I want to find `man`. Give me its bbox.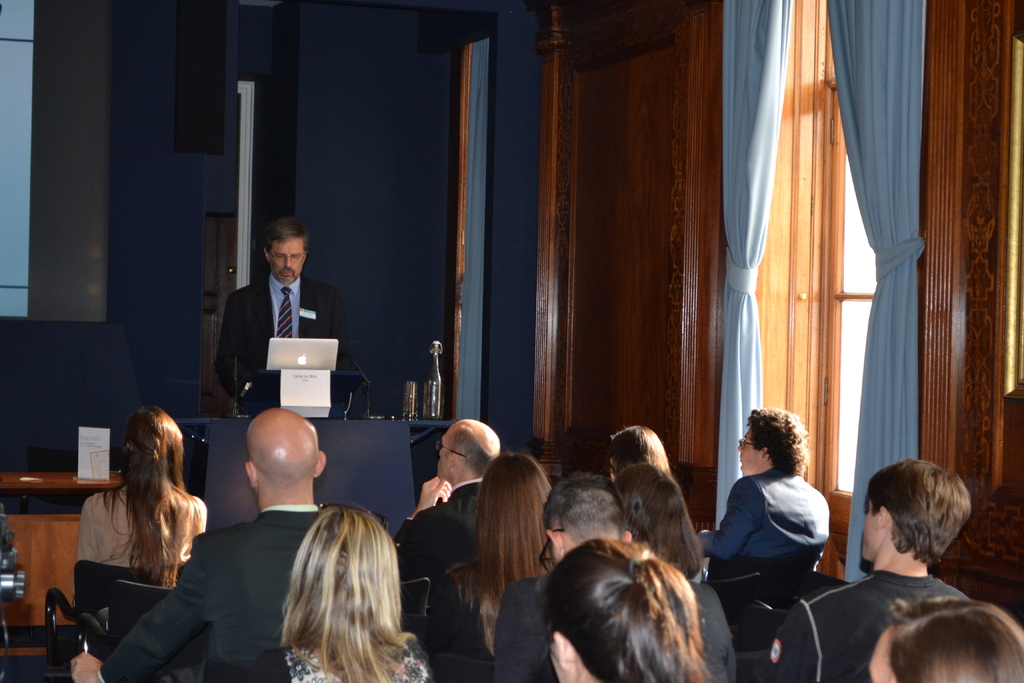
[left=757, top=454, right=970, bottom=682].
